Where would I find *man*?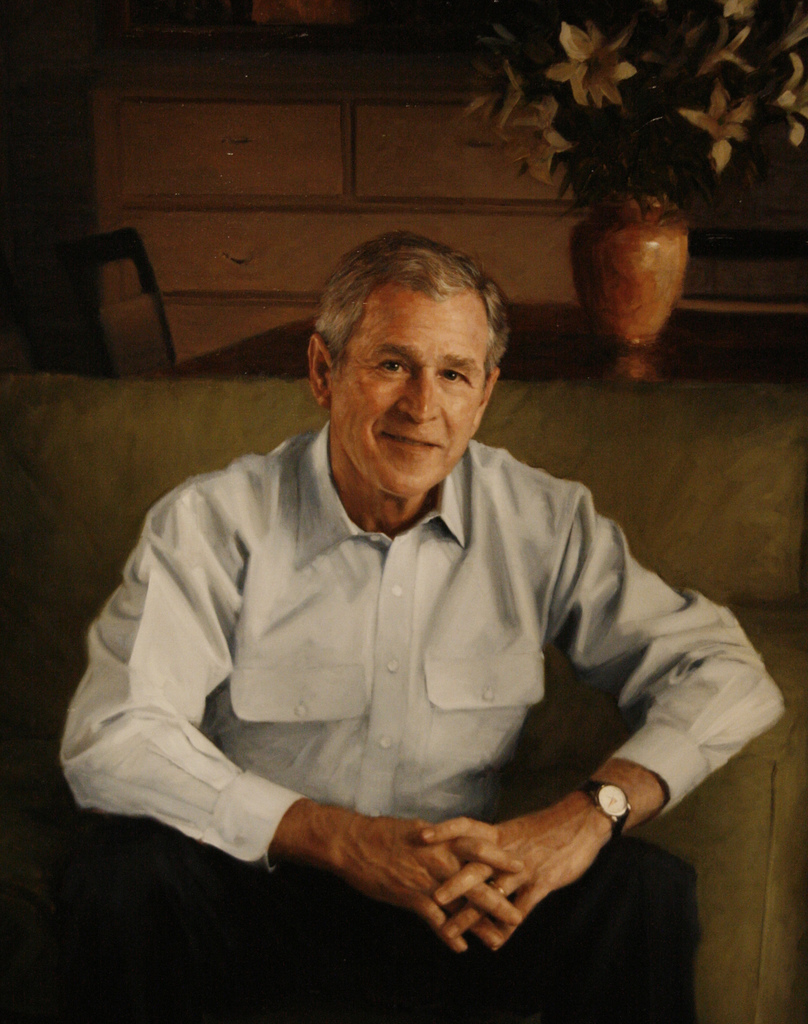
At locate(58, 205, 764, 982).
